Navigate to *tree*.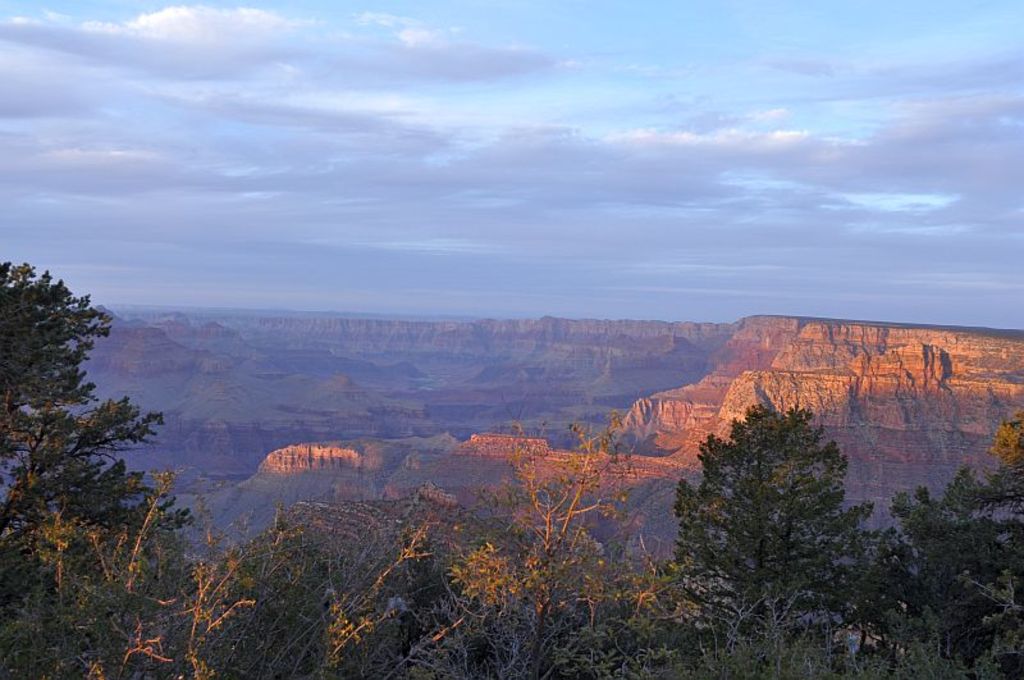
Navigation target: 0/257/165/677.
